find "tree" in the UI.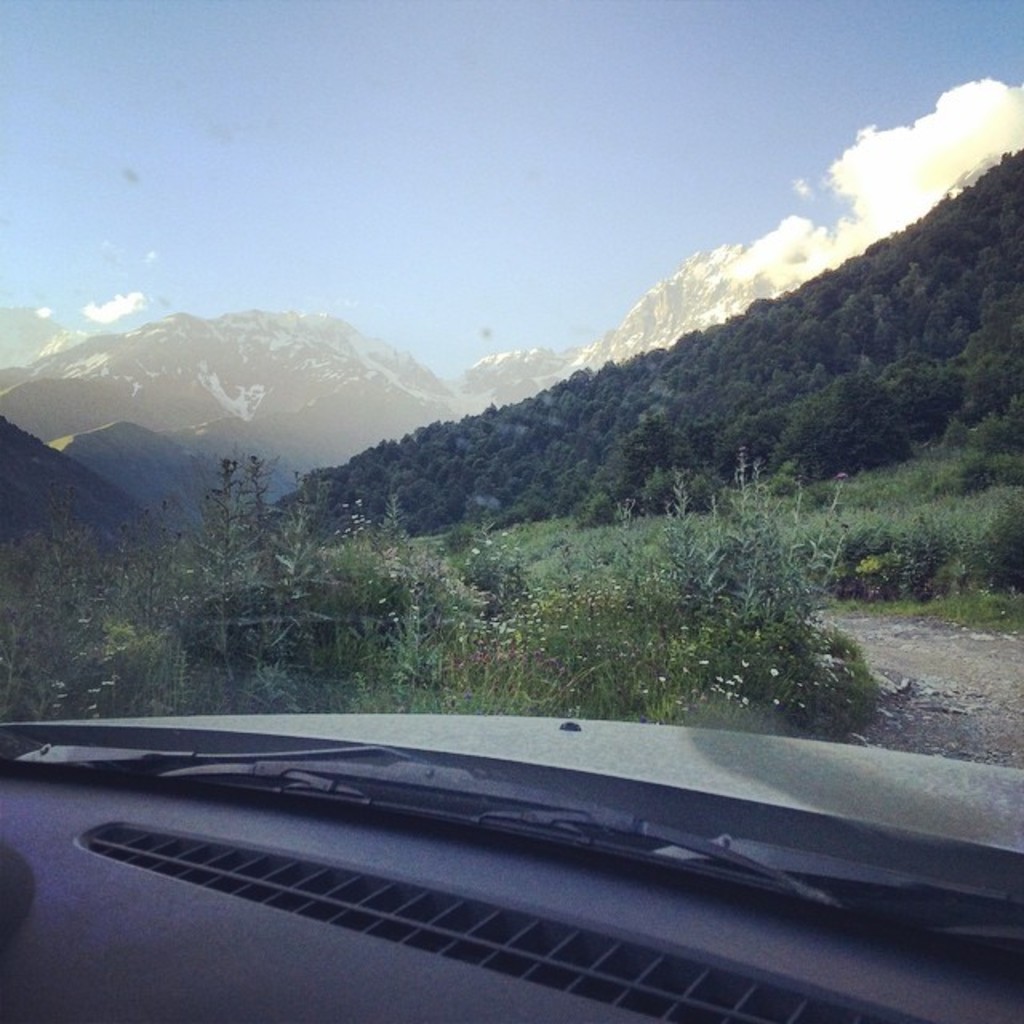
UI element at {"left": 766, "top": 362, "right": 920, "bottom": 477}.
